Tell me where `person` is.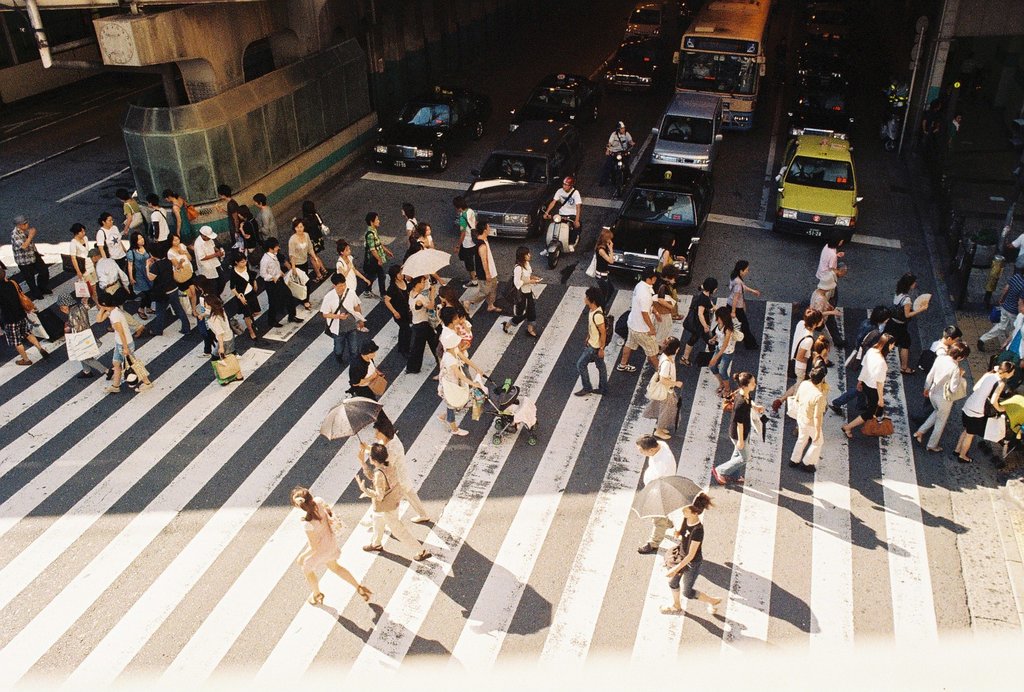
`person` is at bbox=[651, 264, 687, 352].
